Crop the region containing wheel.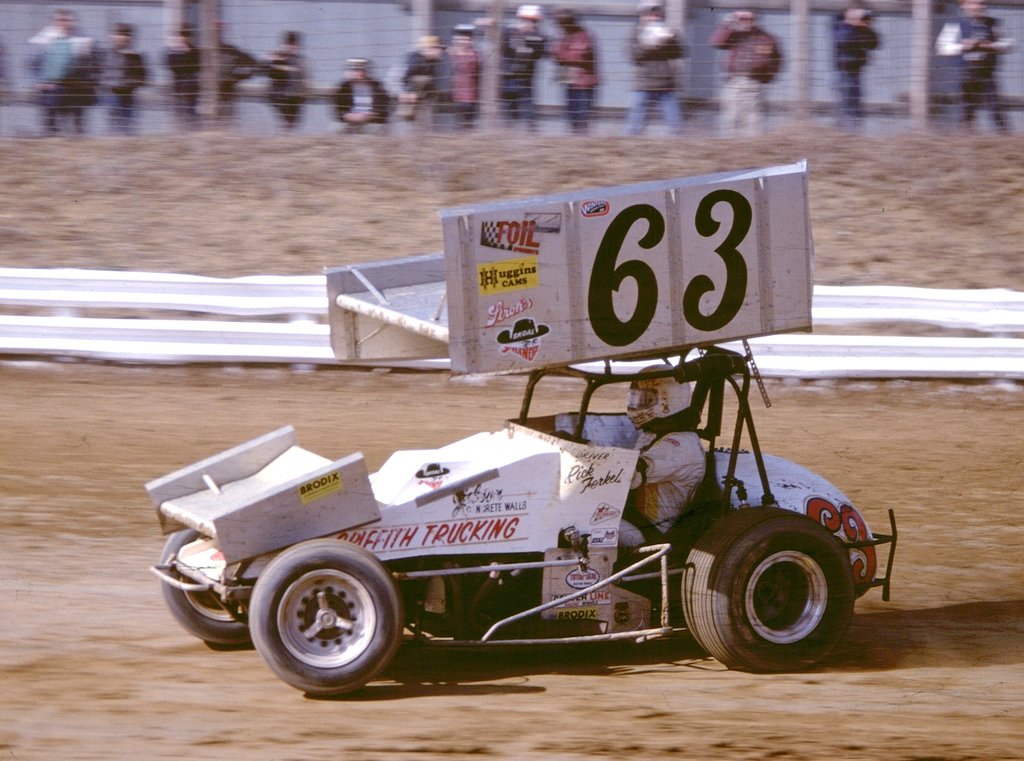
Crop region: detection(248, 538, 404, 695).
